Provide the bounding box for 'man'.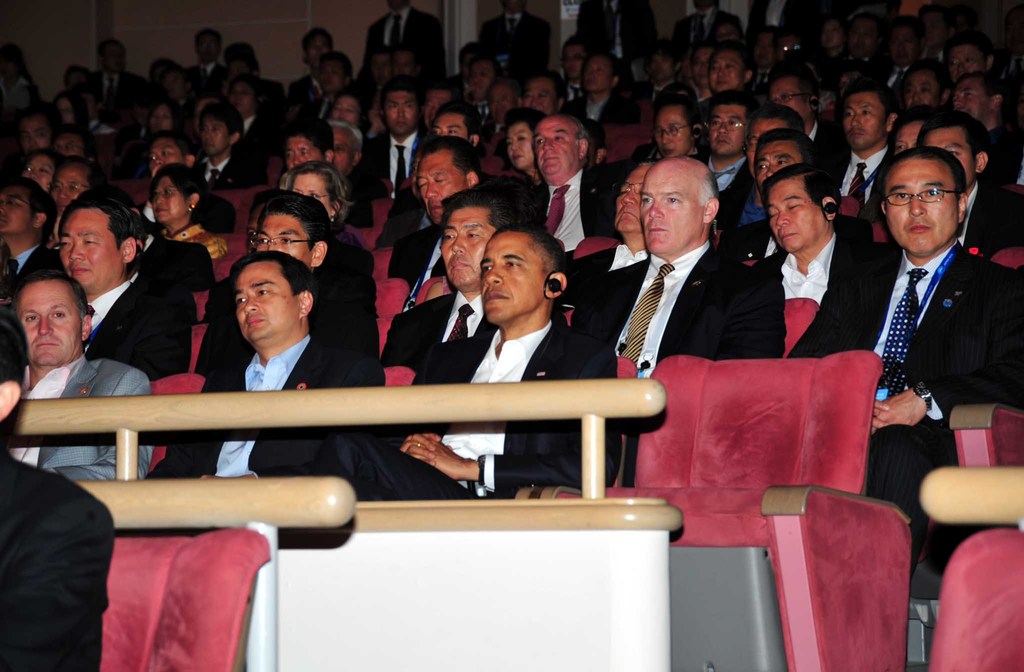
pyautogui.locateOnScreen(917, 109, 1023, 258).
